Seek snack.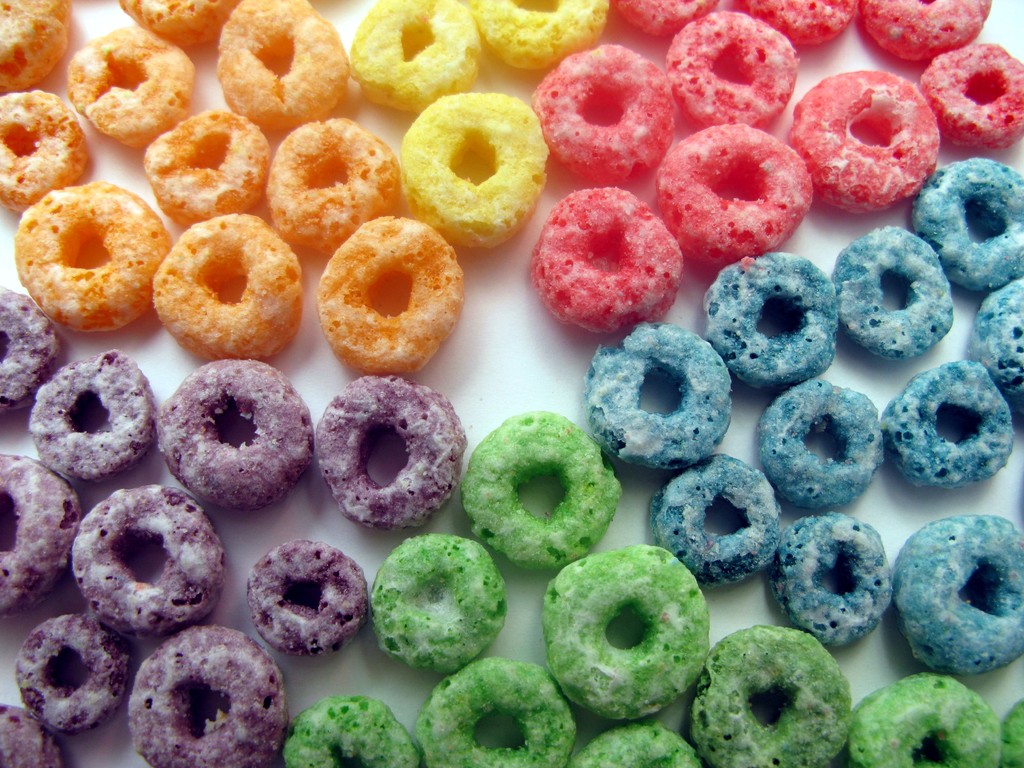
{"x1": 293, "y1": 695, "x2": 416, "y2": 767}.
